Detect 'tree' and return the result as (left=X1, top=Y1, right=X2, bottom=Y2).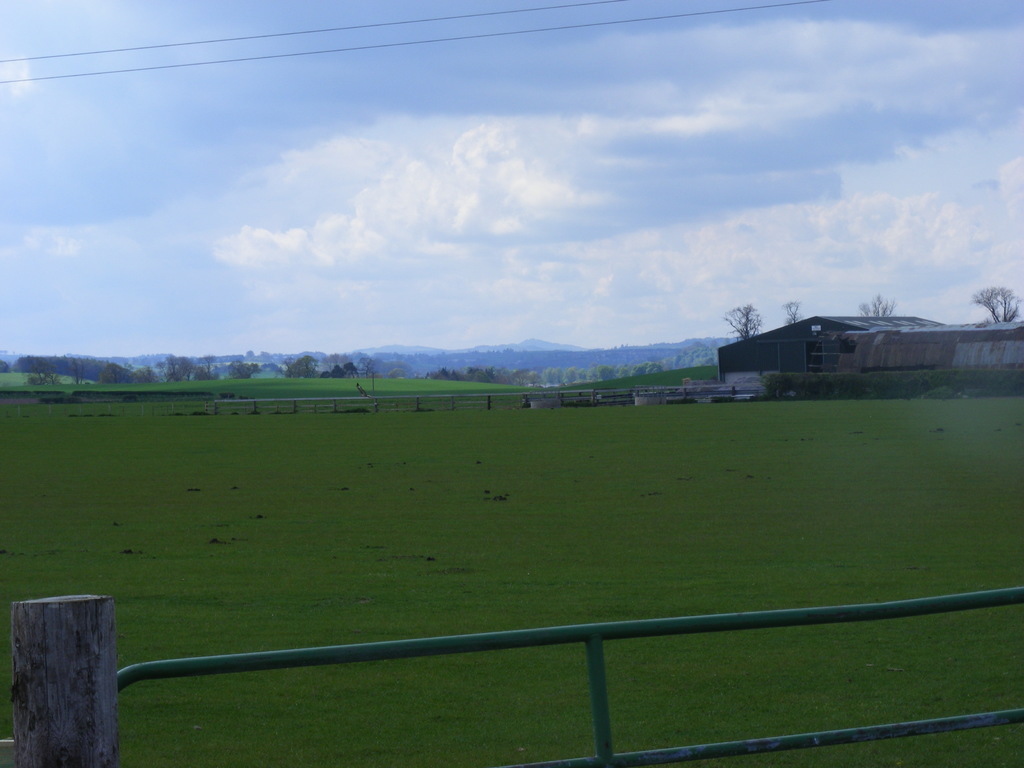
(left=782, top=298, right=804, bottom=323).
